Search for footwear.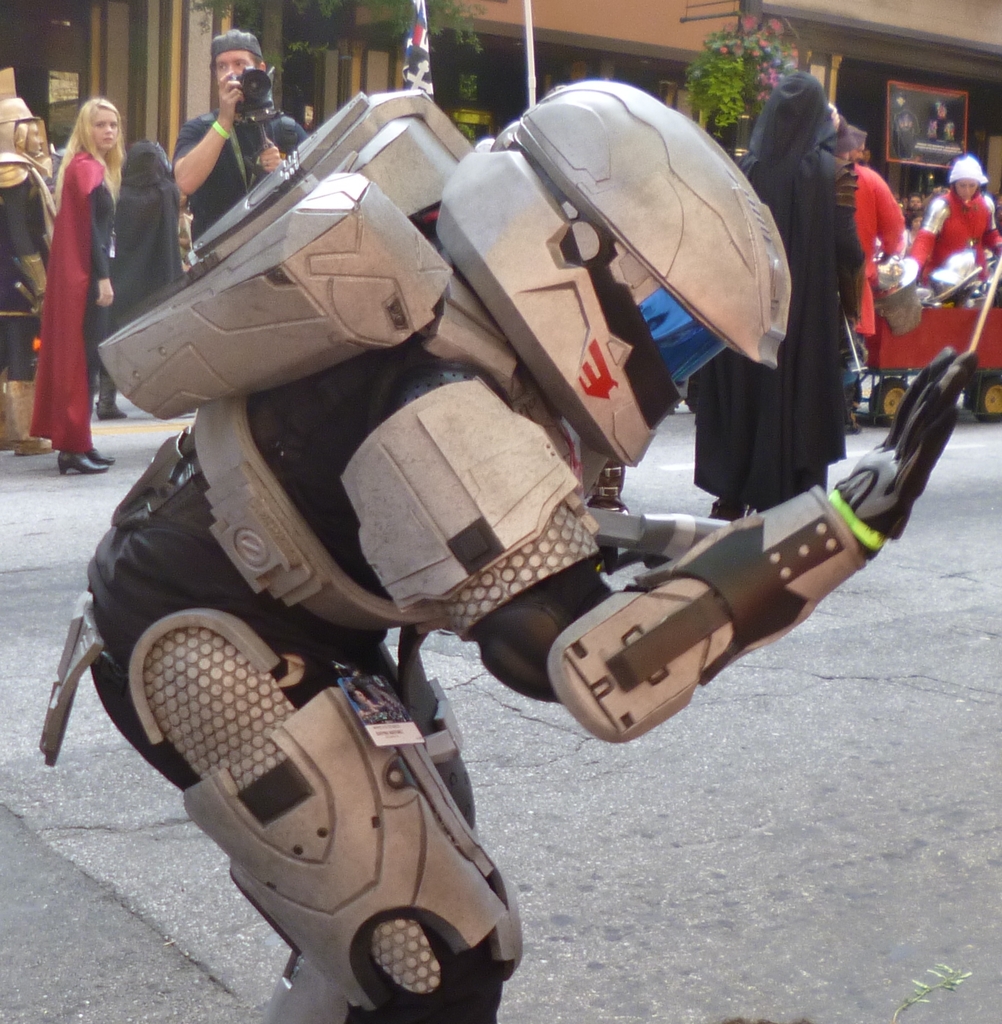
Found at 54/449/109/475.
